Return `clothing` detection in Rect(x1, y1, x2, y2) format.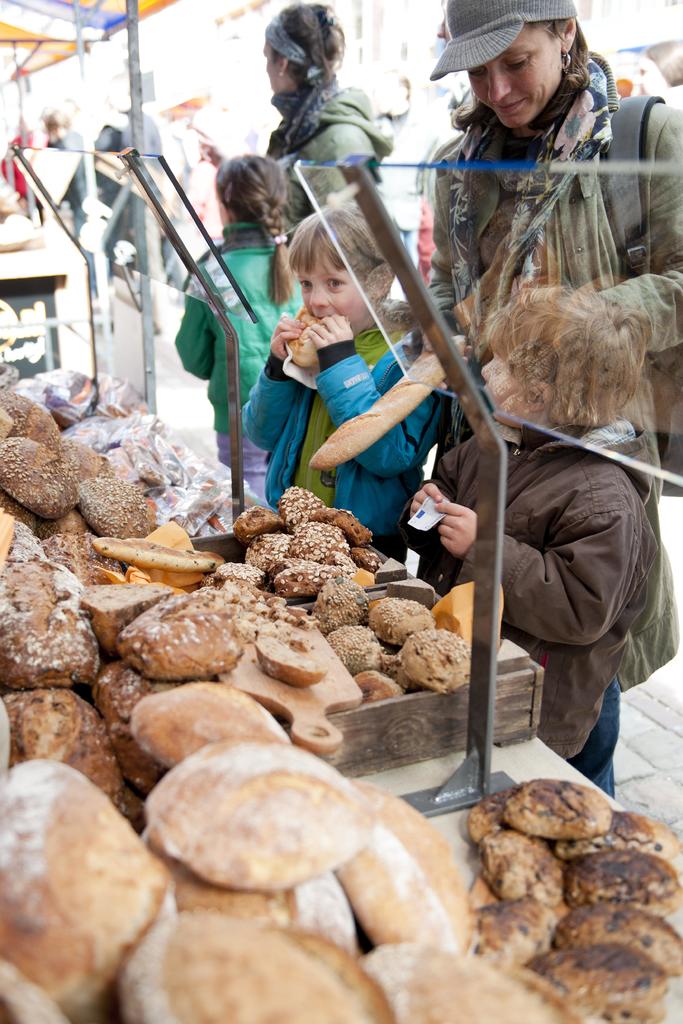
Rect(171, 214, 293, 505).
